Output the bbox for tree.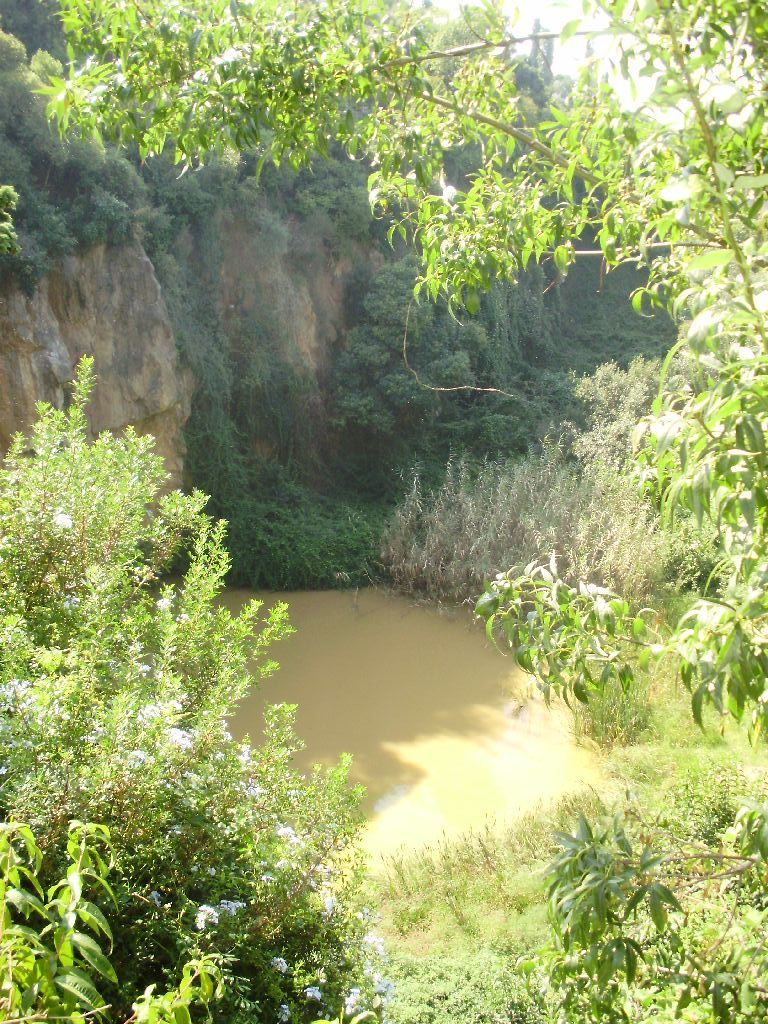
region(9, 332, 281, 944).
